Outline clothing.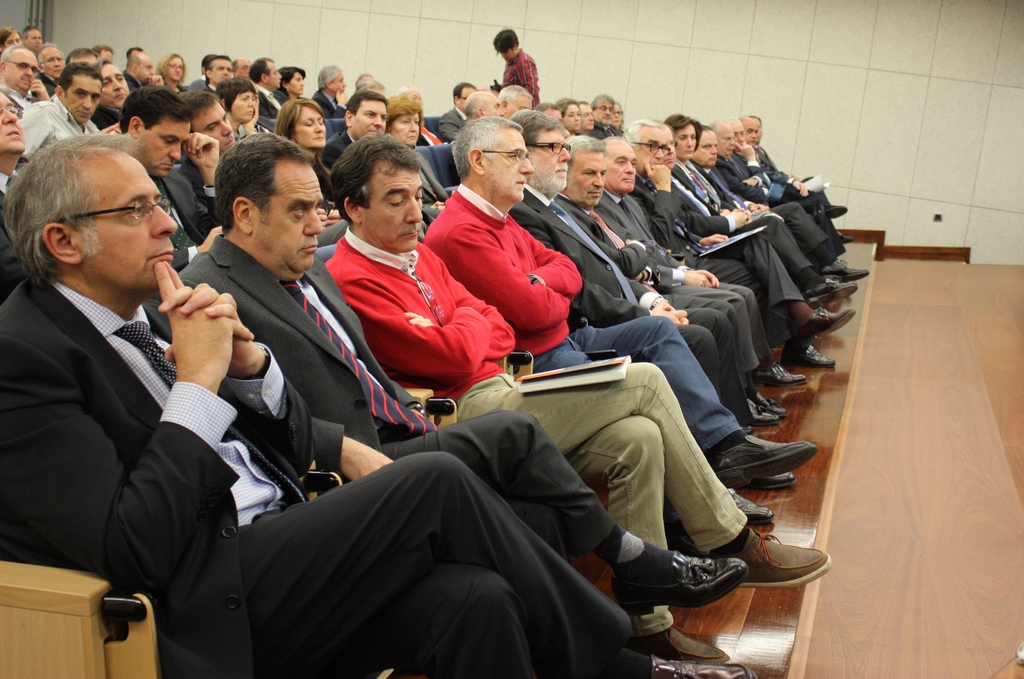
Outline: x1=184, y1=74, x2=204, y2=90.
